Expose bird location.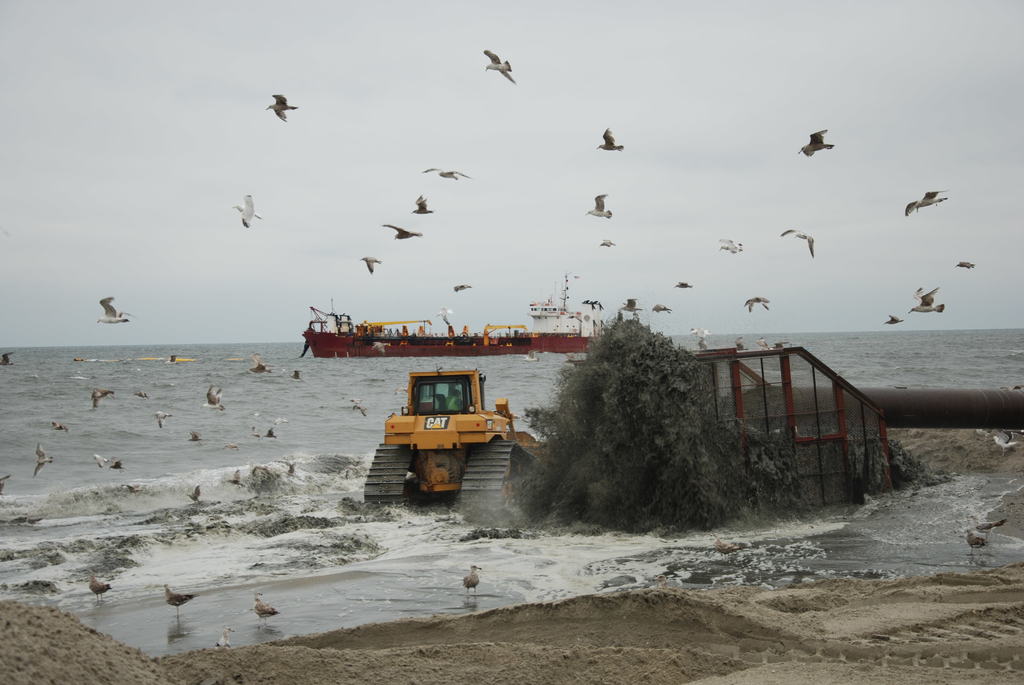
Exposed at detection(459, 562, 485, 595).
